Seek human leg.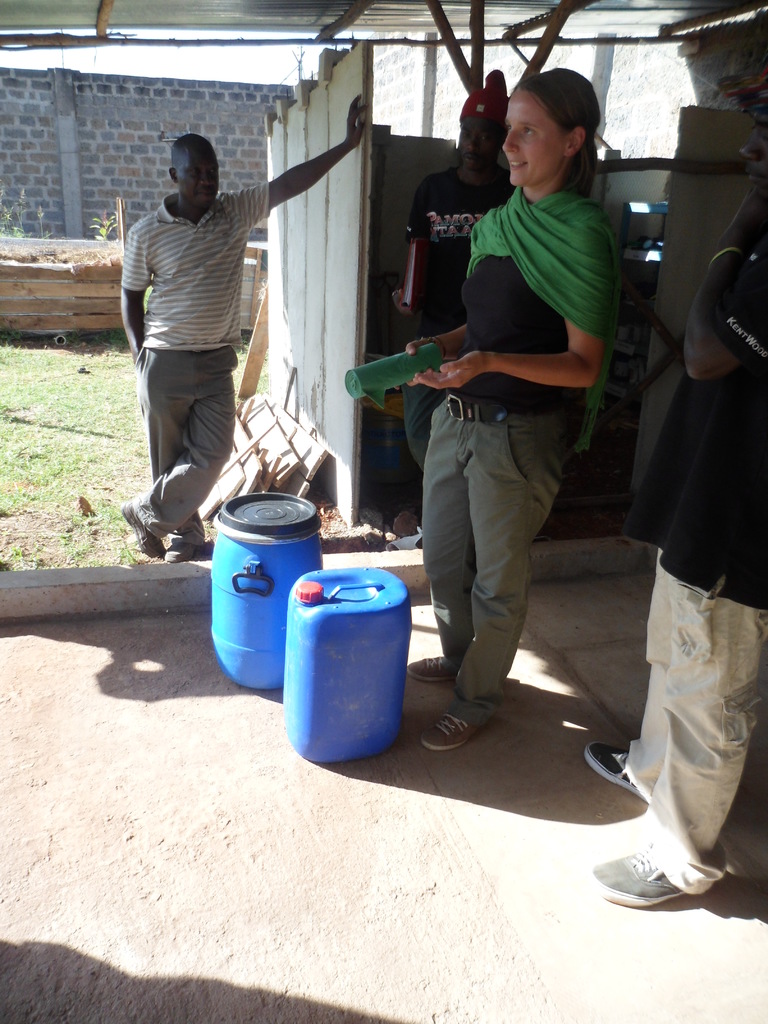
detection(589, 511, 674, 802).
